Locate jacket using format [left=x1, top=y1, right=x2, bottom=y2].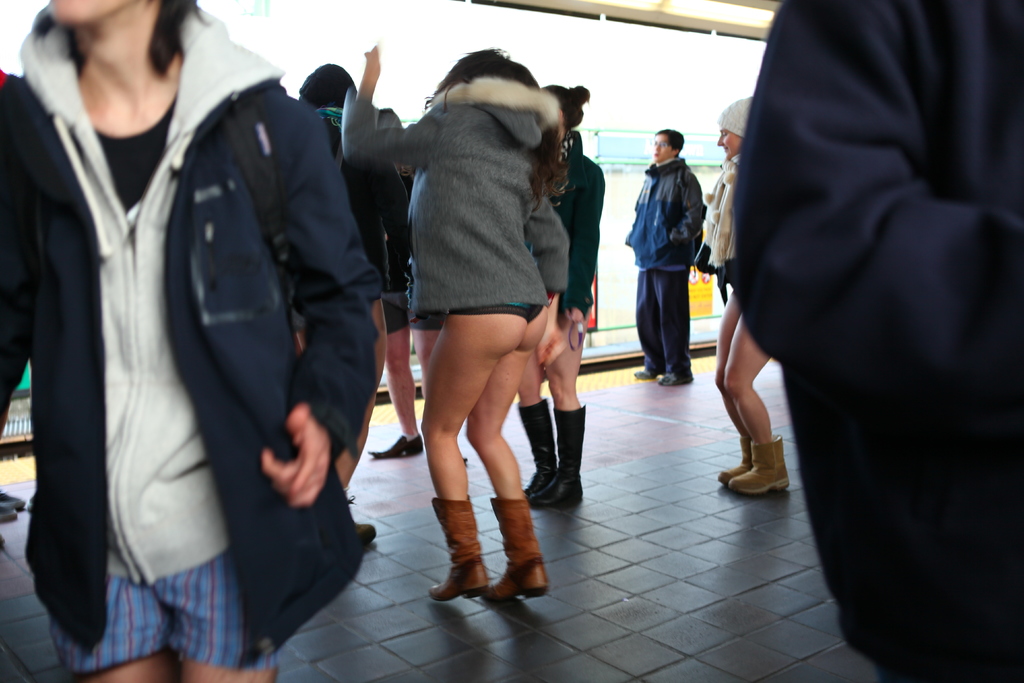
[left=628, top=154, right=703, bottom=270].
